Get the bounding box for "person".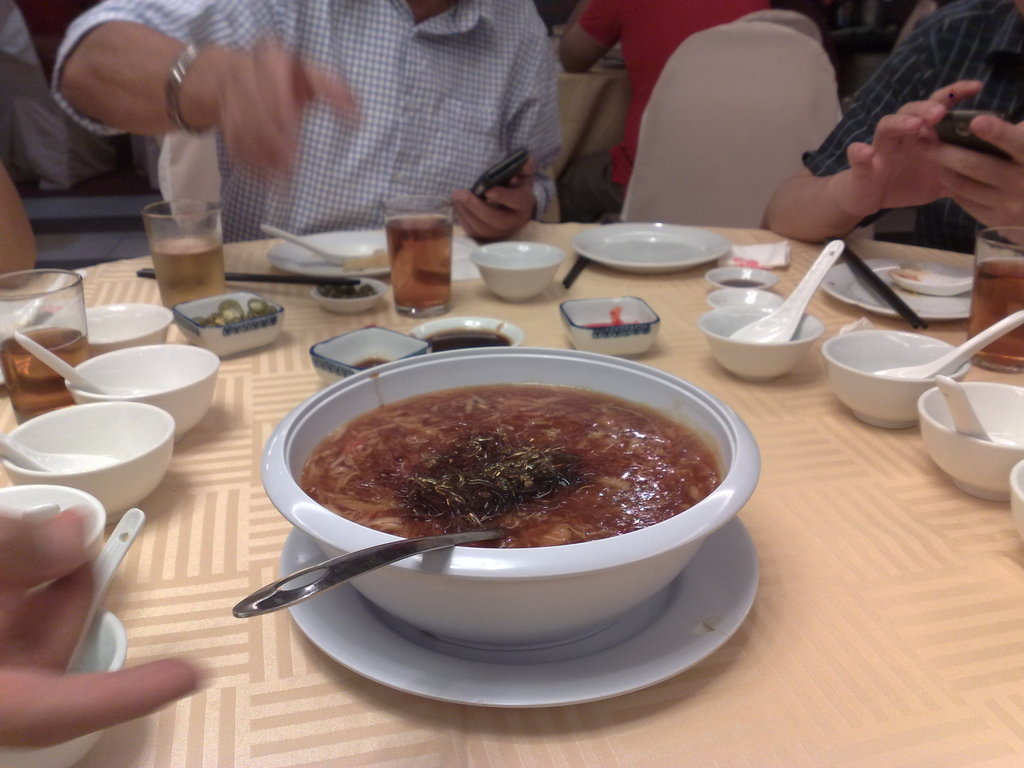
locate(763, 2, 1023, 252).
